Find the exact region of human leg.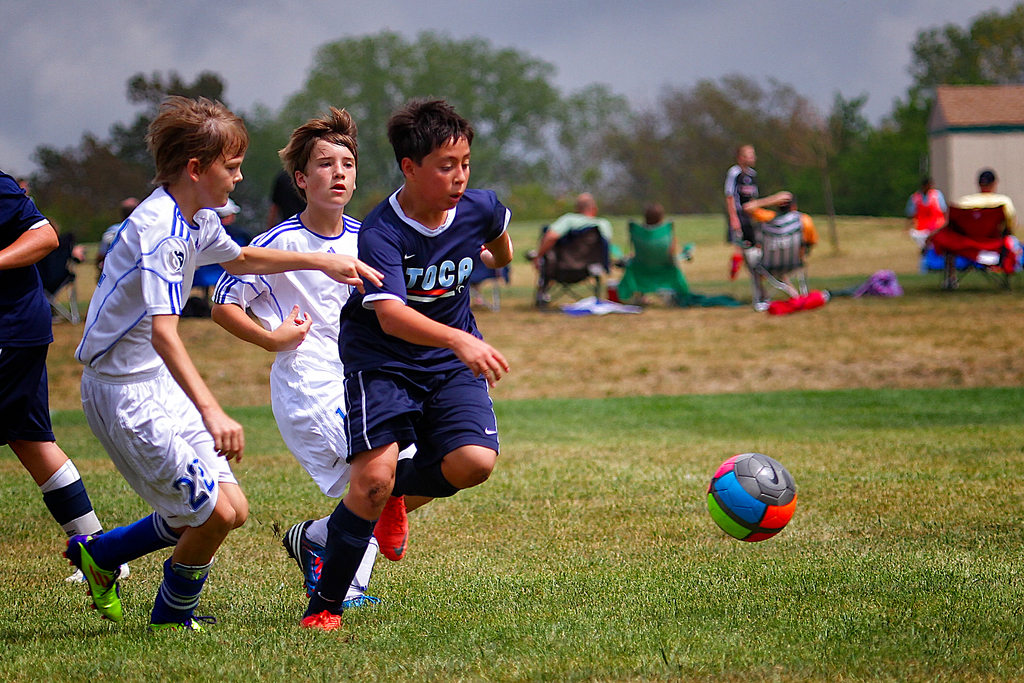
Exact region: 0/327/127/574.
